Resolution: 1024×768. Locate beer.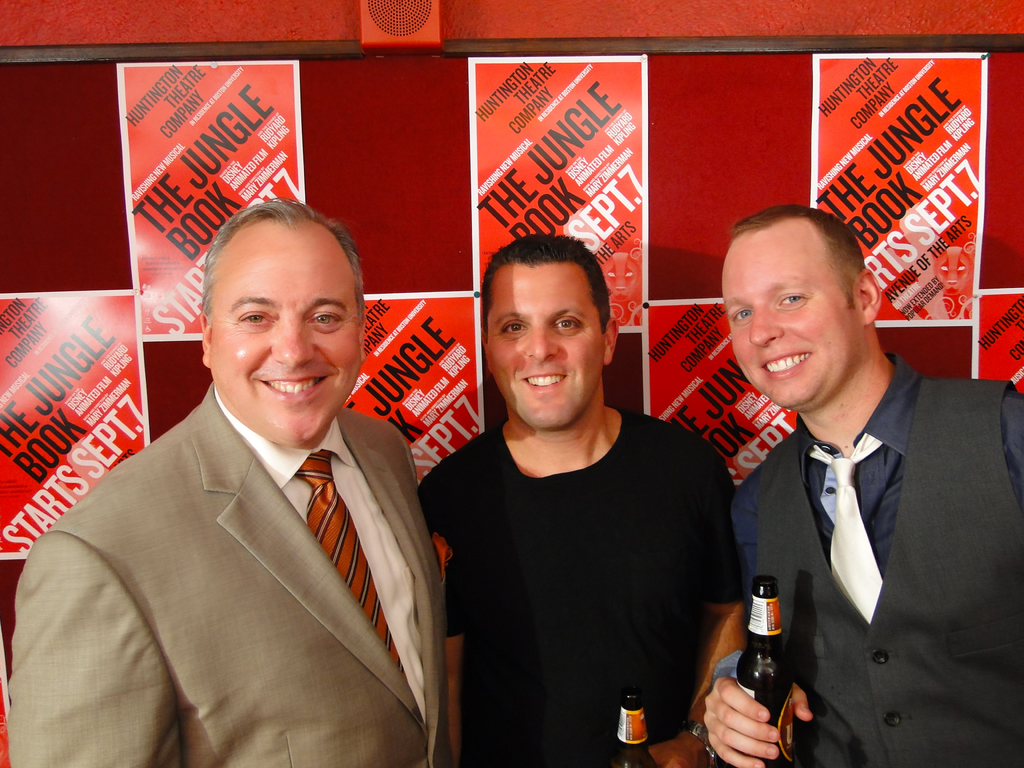
{"x1": 617, "y1": 695, "x2": 654, "y2": 767}.
